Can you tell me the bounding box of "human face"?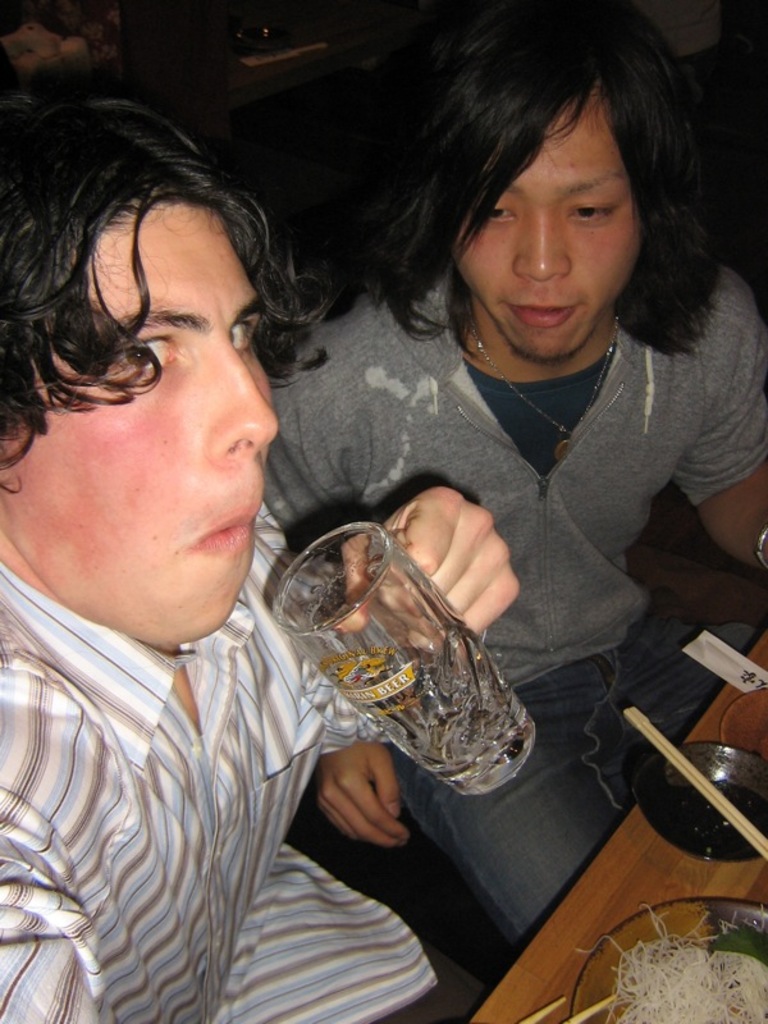
detection(0, 200, 279, 644).
